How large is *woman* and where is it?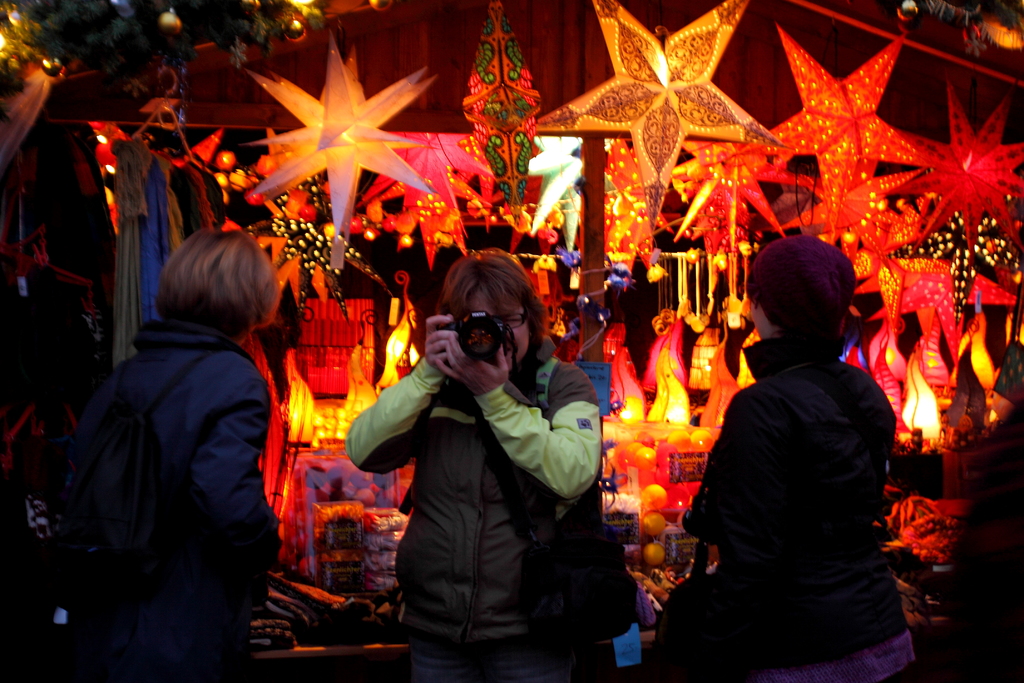
Bounding box: locate(684, 239, 914, 682).
